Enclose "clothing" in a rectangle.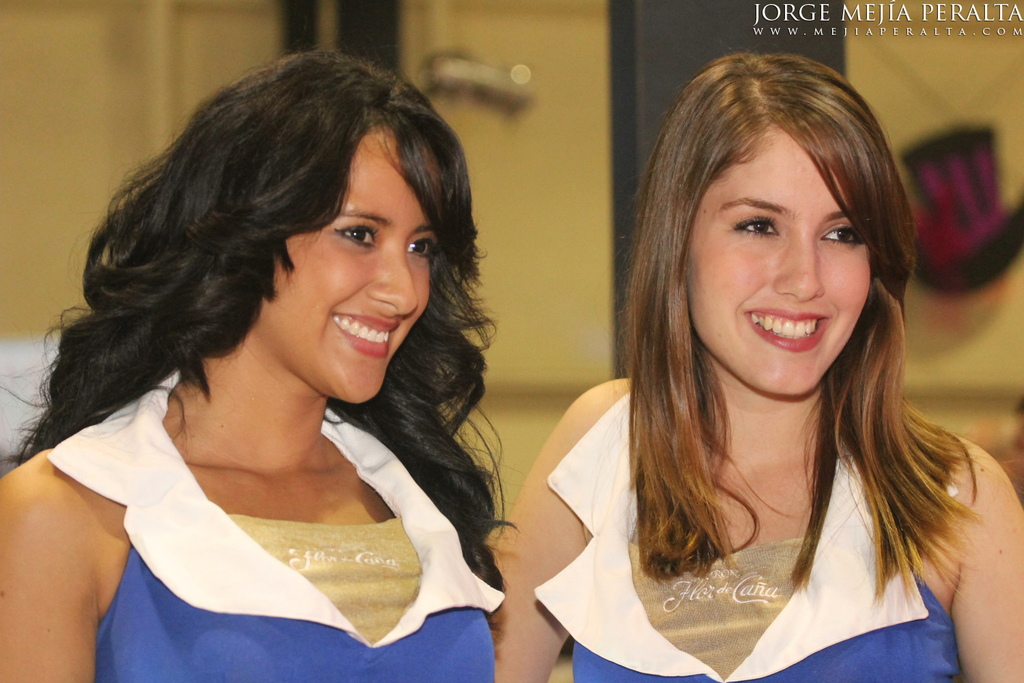
{"x1": 532, "y1": 390, "x2": 966, "y2": 682}.
